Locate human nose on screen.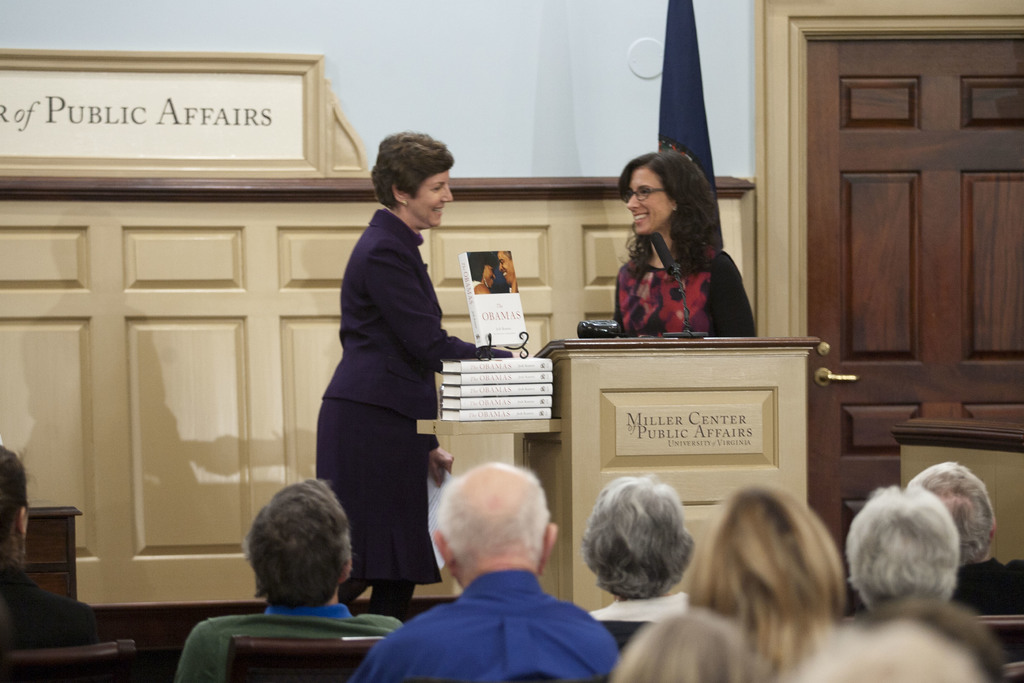
On screen at region(627, 194, 641, 209).
